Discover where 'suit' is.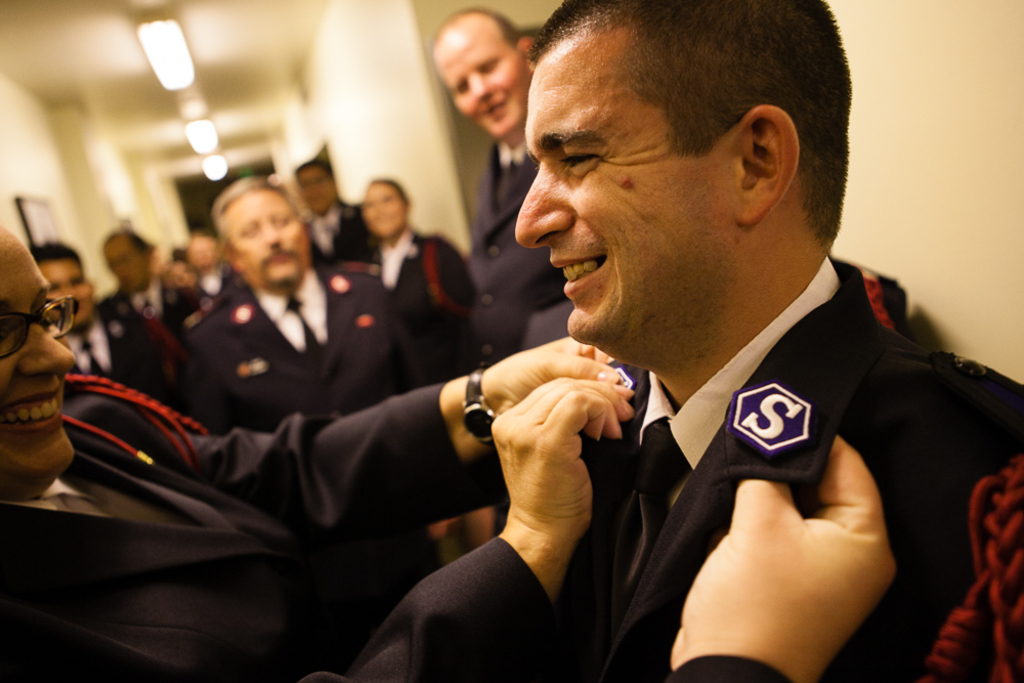
Discovered at box=[0, 375, 560, 682].
